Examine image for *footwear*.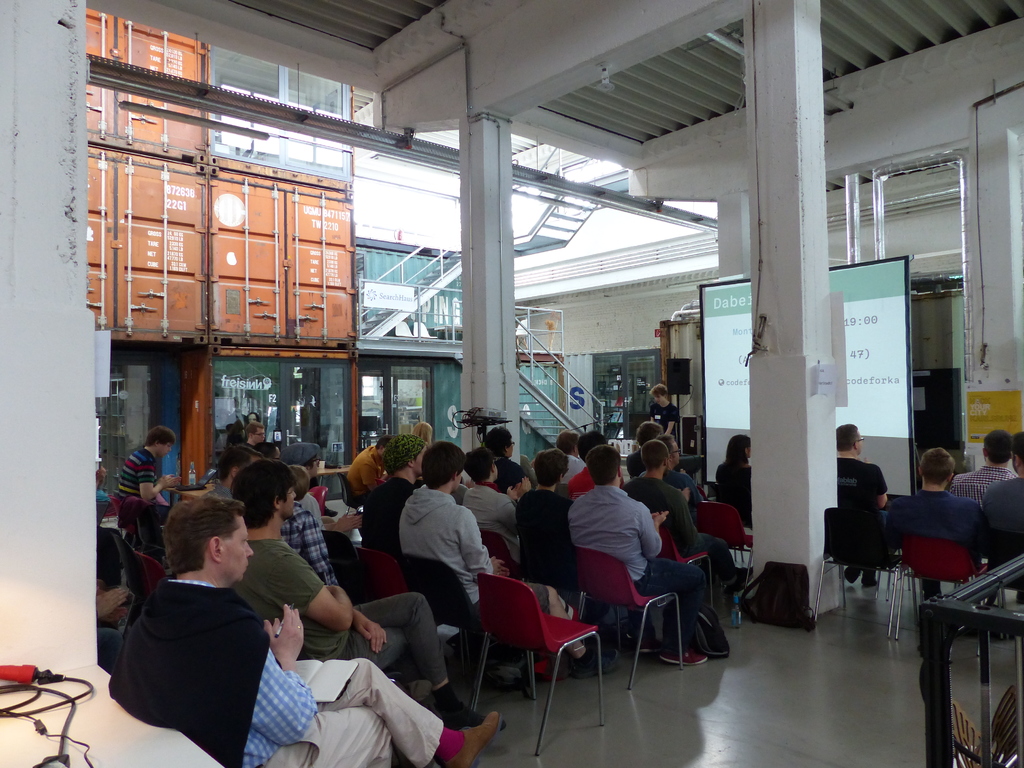
Examination result: <bbox>846, 564, 857, 584</bbox>.
